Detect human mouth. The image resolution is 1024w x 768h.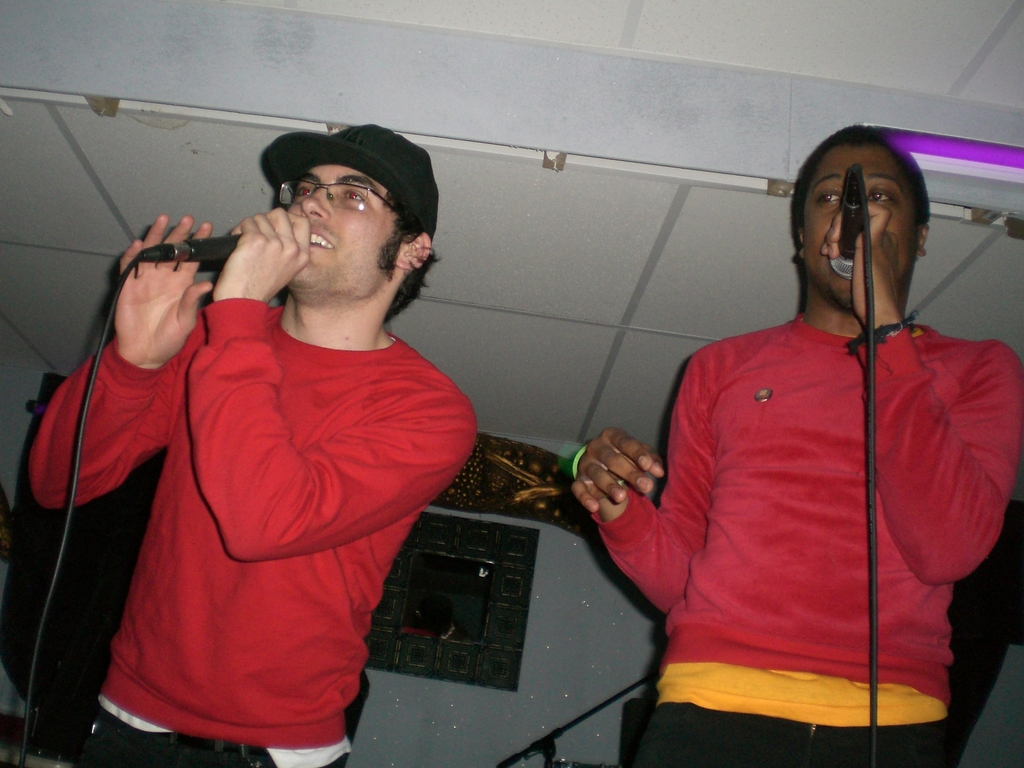
<region>305, 220, 340, 256</region>.
